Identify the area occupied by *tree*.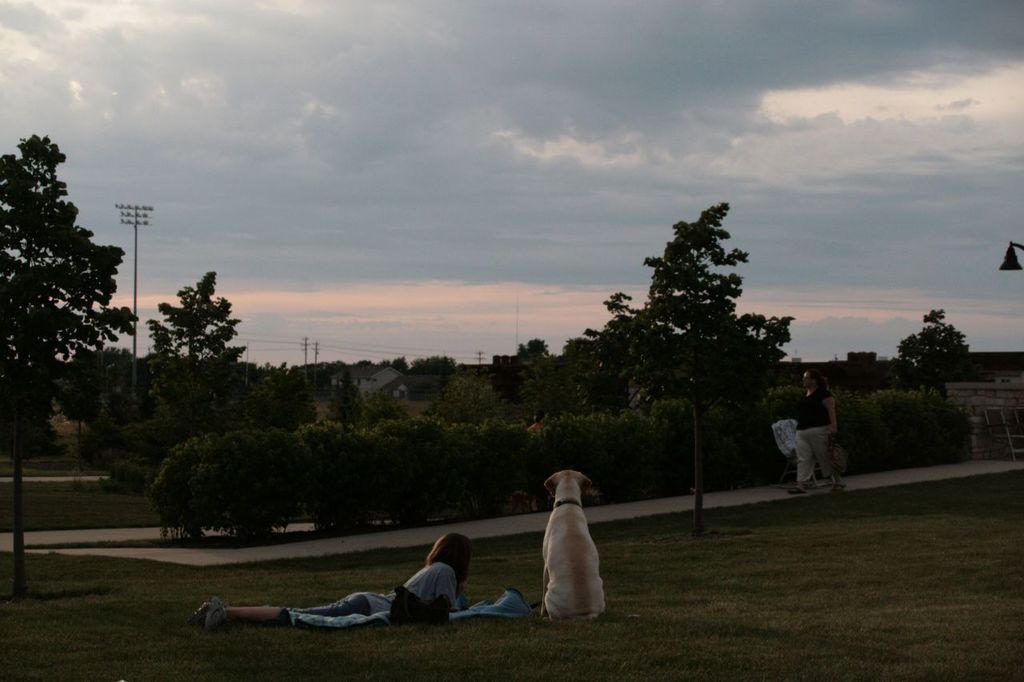
Area: pyautogui.locateOnScreen(897, 297, 968, 405).
